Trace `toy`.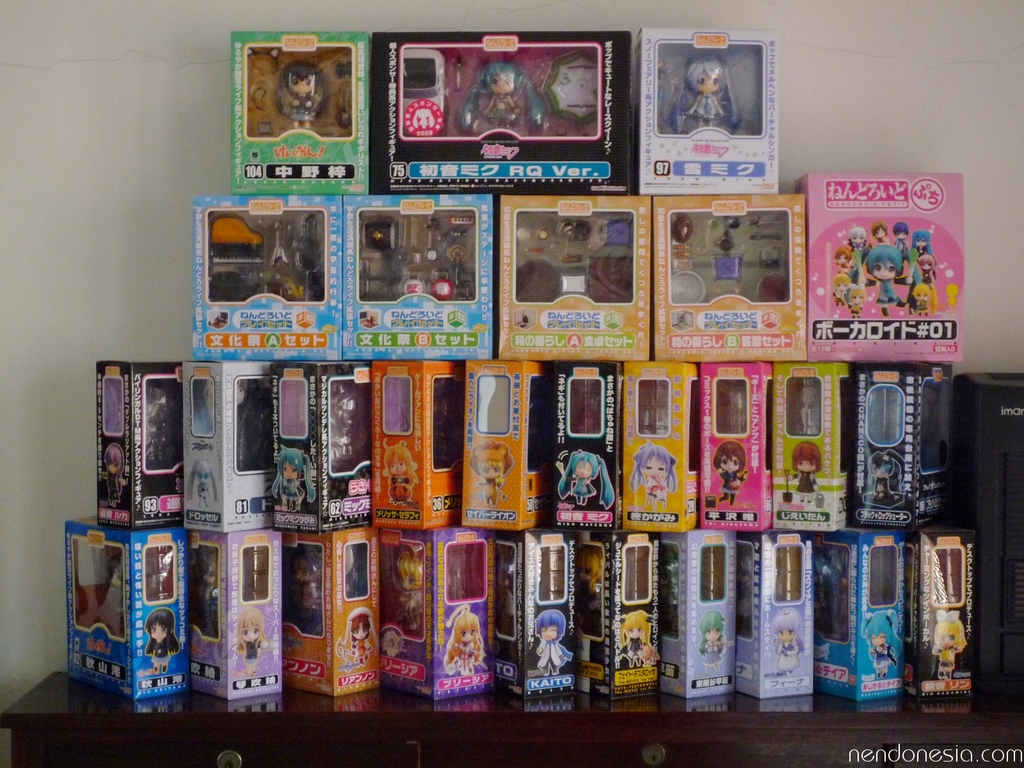
Traced to BBox(832, 244, 853, 273).
